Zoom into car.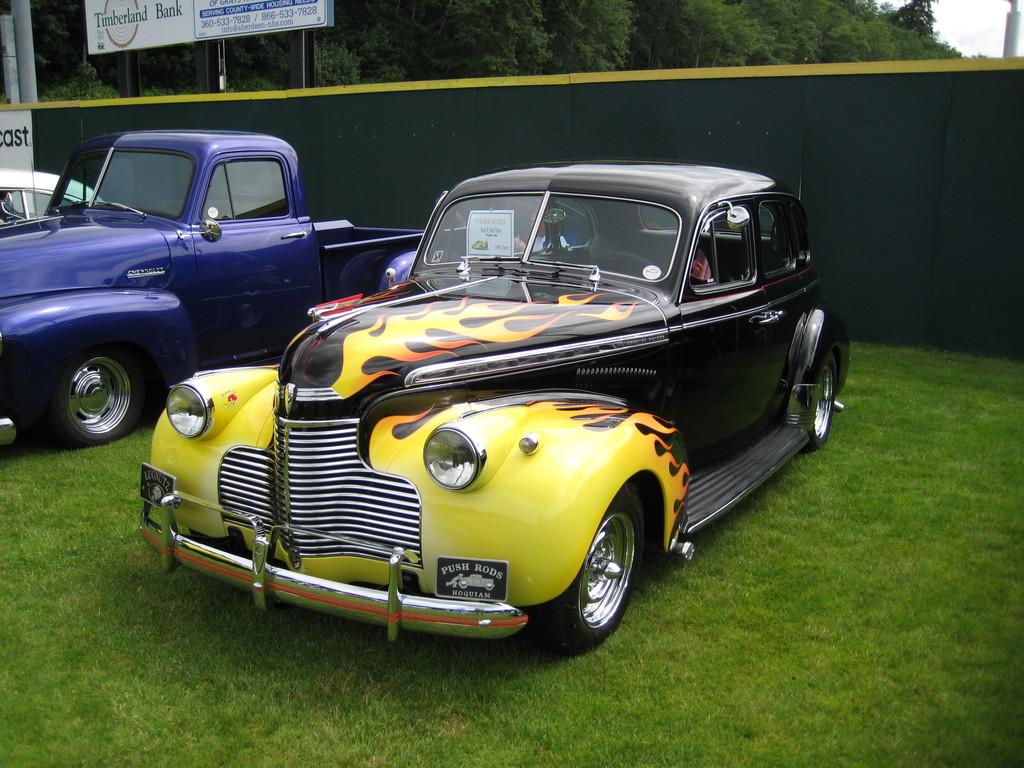
Zoom target: detection(167, 170, 831, 656).
